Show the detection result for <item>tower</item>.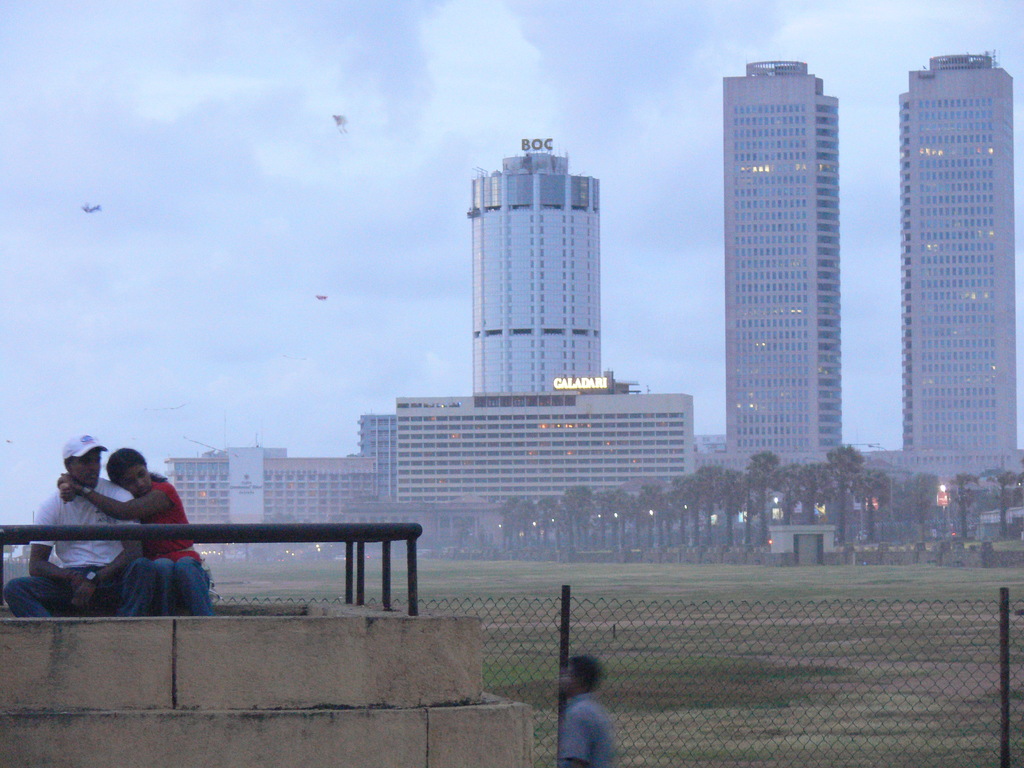
locate(862, 52, 1023, 479).
